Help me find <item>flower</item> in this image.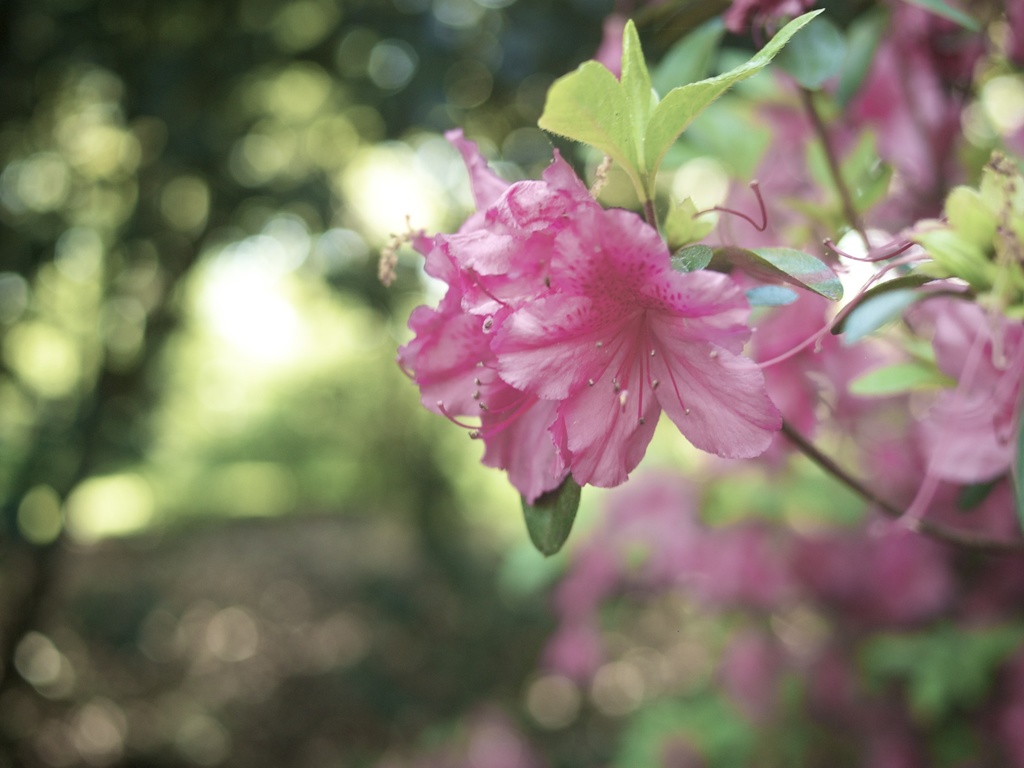
Found it: <region>395, 126, 669, 504</region>.
